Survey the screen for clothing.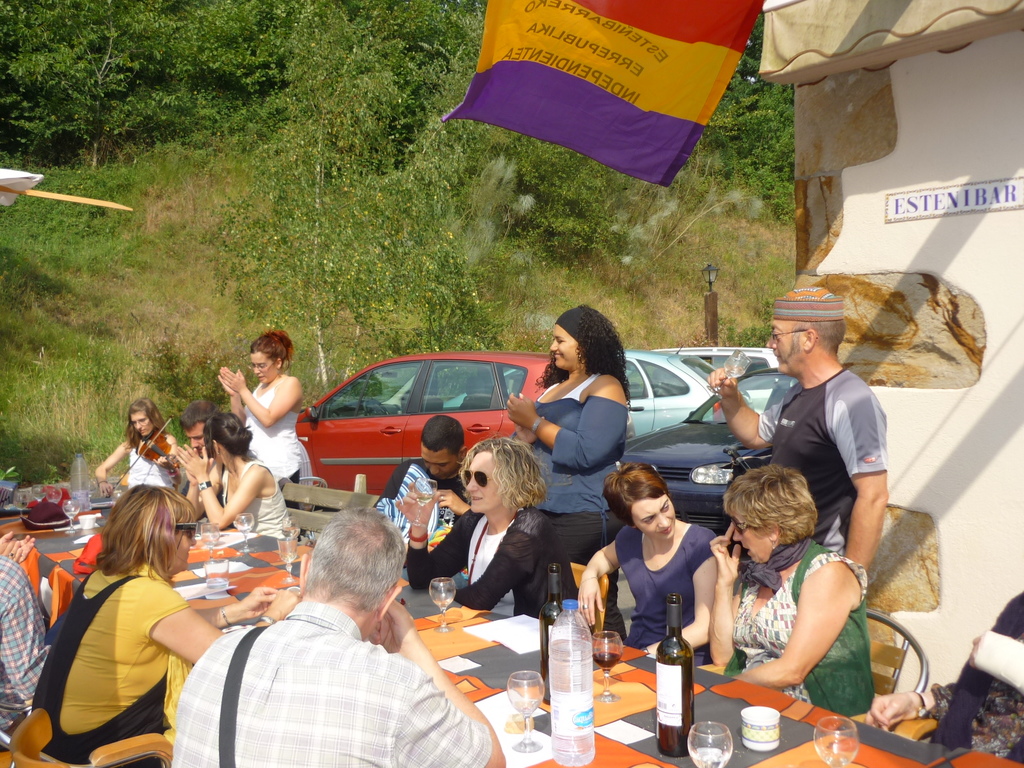
Survey found: rect(31, 564, 195, 767).
